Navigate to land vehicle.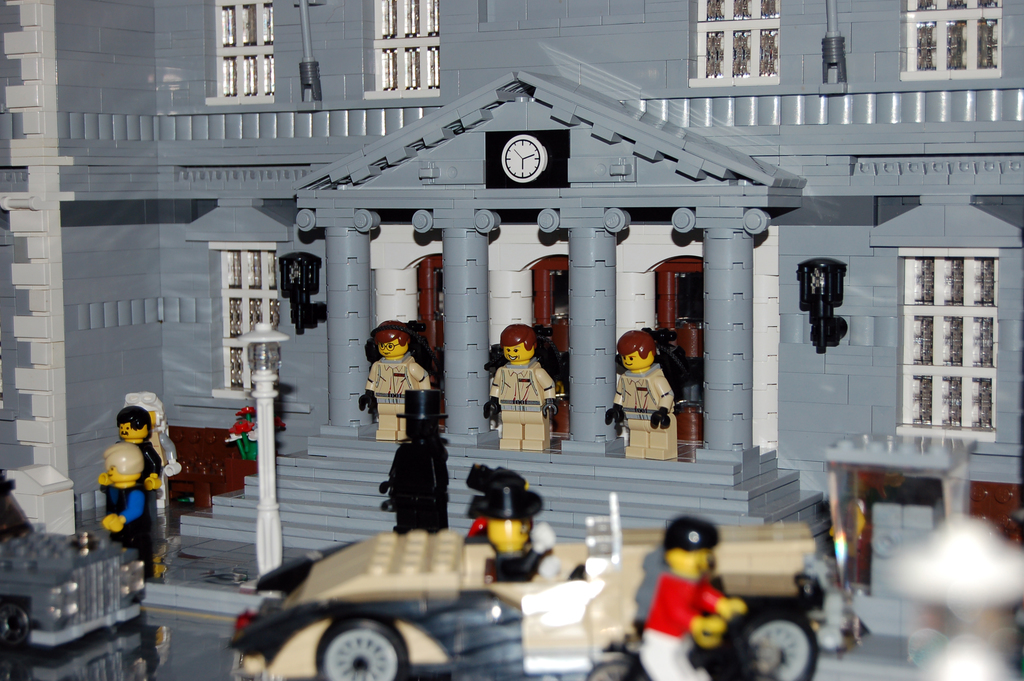
Navigation target: left=228, top=492, right=866, bottom=680.
